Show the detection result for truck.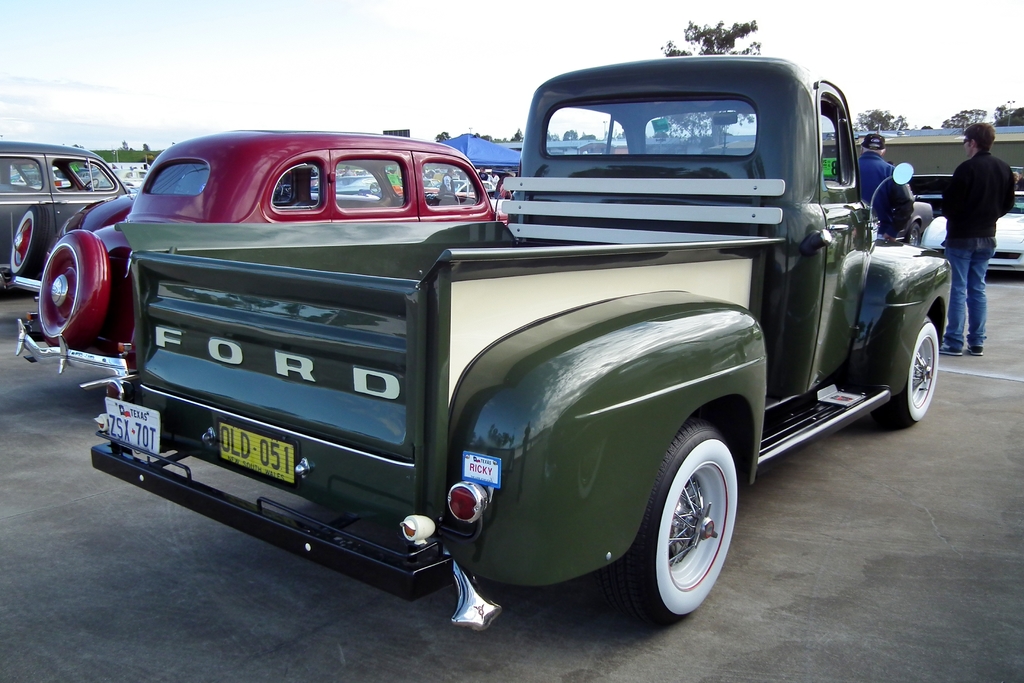
(x1=49, y1=76, x2=973, y2=644).
